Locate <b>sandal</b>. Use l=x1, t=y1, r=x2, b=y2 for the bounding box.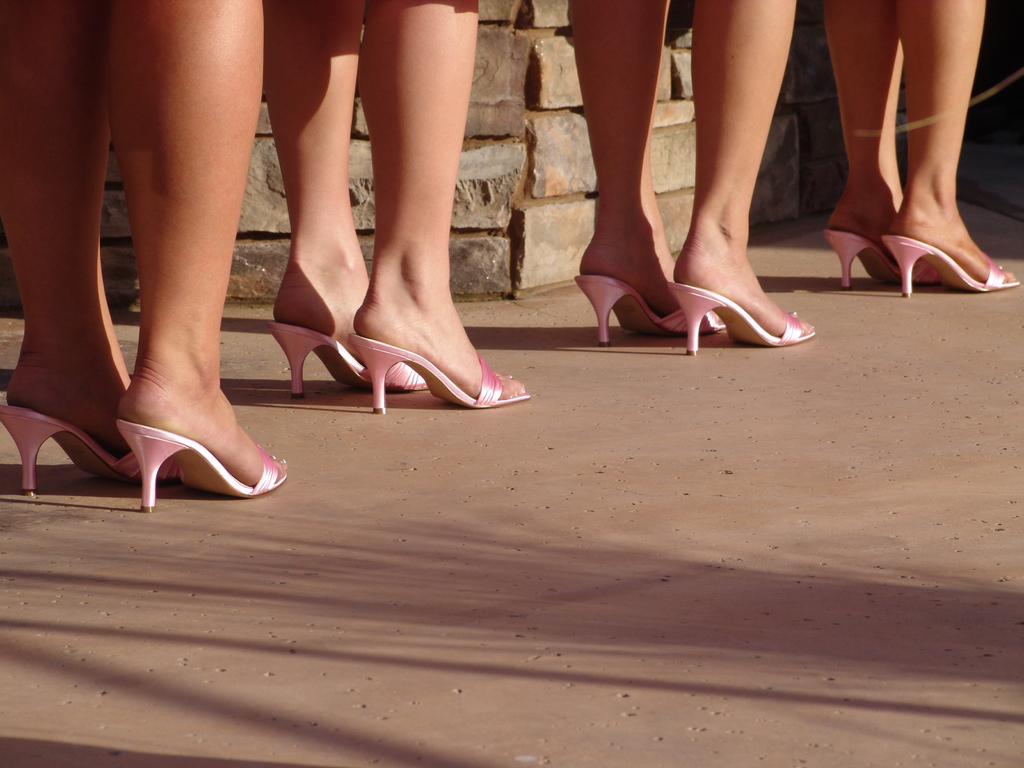
l=0, t=404, r=184, b=496.
